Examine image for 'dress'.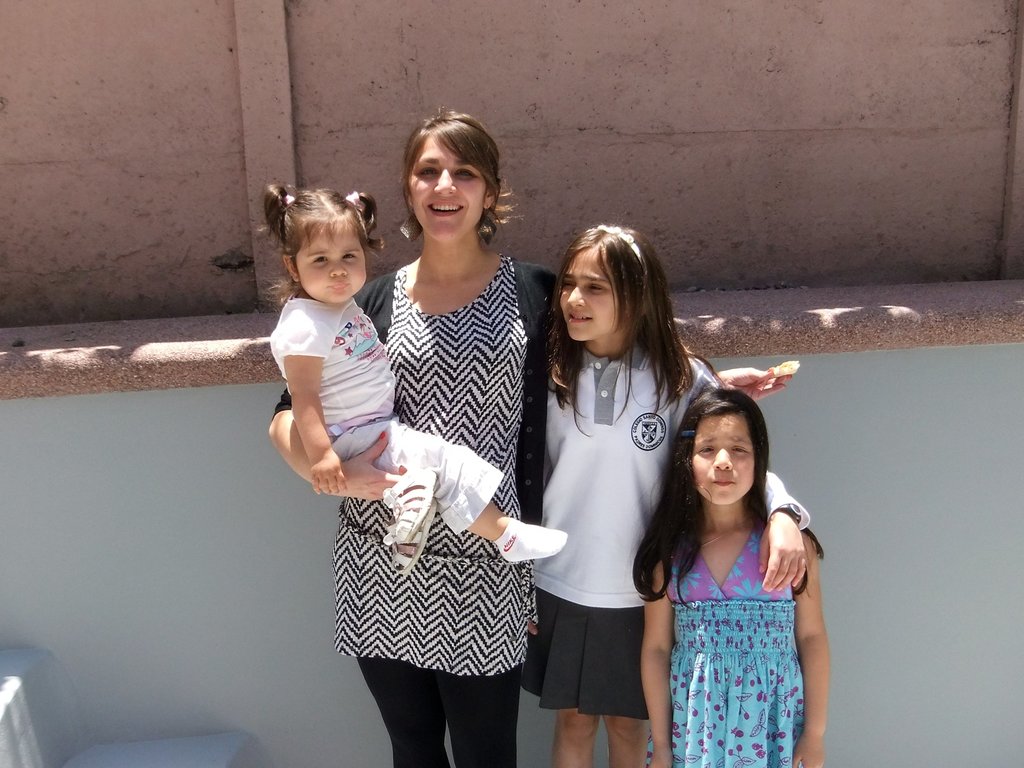
Examination result: bbox(645, 524, 807, 767).
